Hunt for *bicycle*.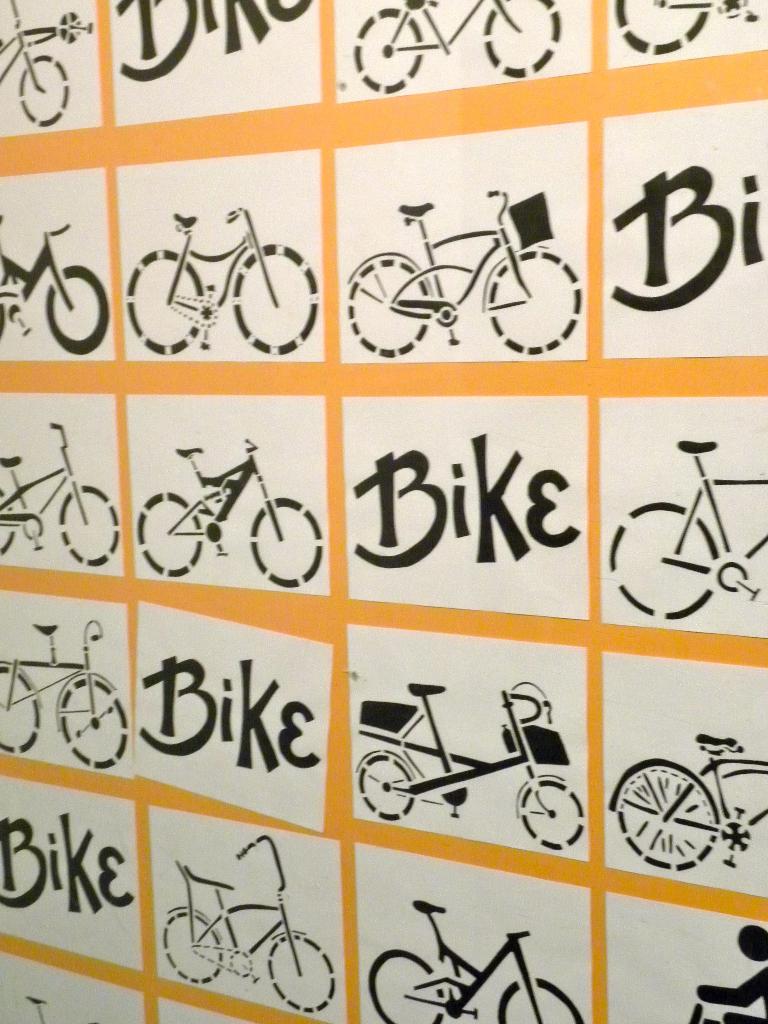
Hunted down at 612, 0, 761, 55.
